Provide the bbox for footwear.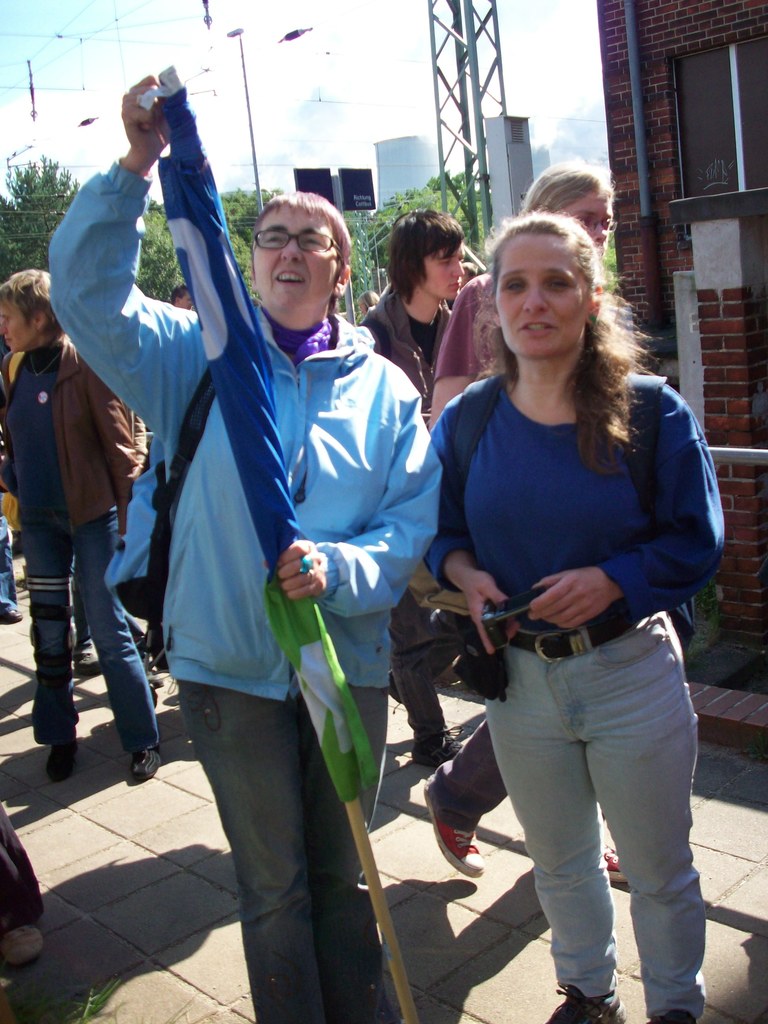
x1=422 y1=775 x2=485 y2=886.
